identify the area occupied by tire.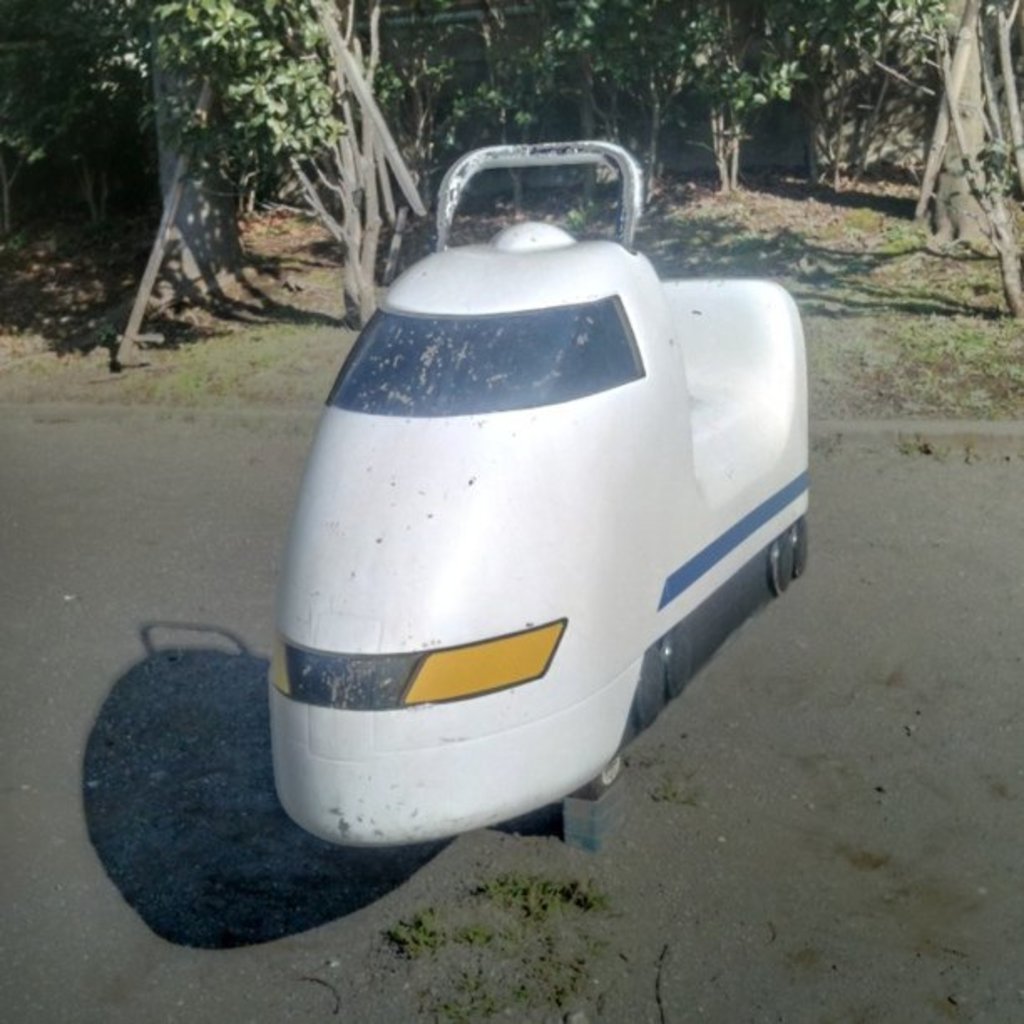
Area: rect(599, 748, 624, 790).
